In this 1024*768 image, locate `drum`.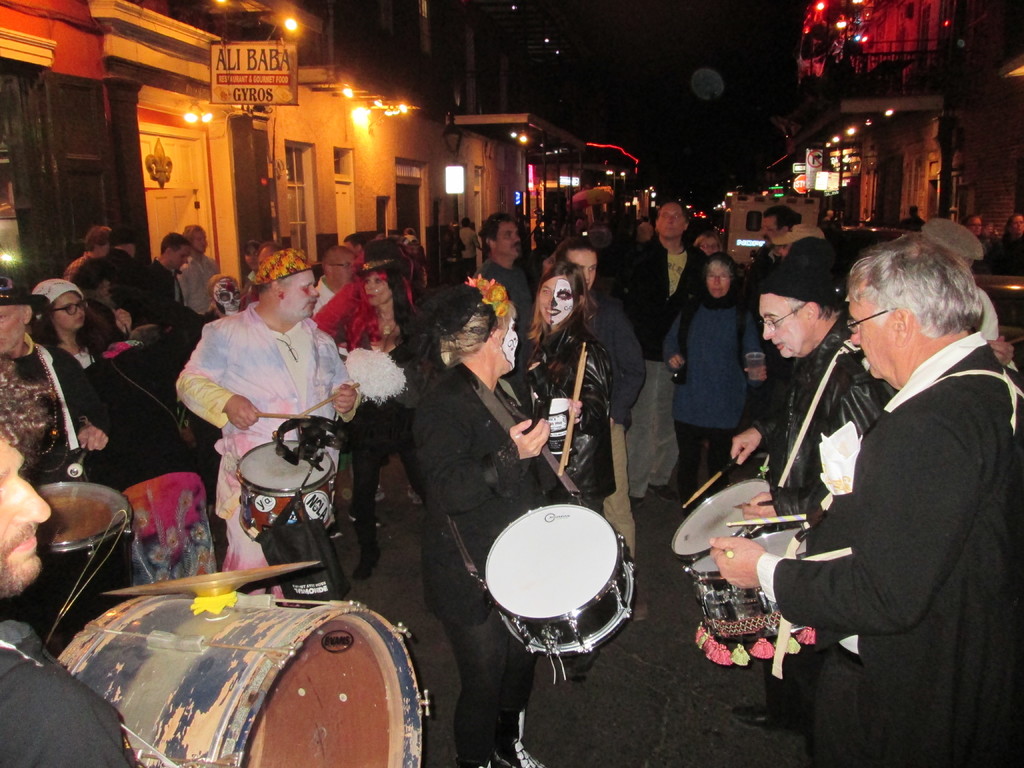
Bounding box: [left=669, top=479, right=767, bottom=572].
